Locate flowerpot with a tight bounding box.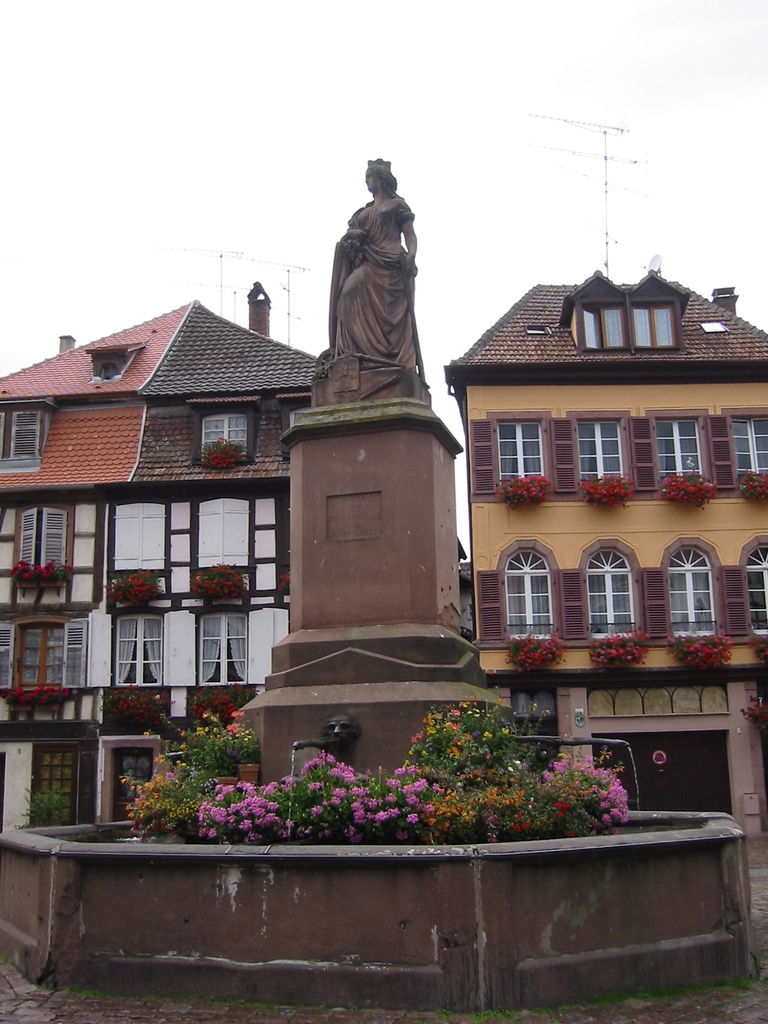
<region>234, 764, 259, 783</region>.
